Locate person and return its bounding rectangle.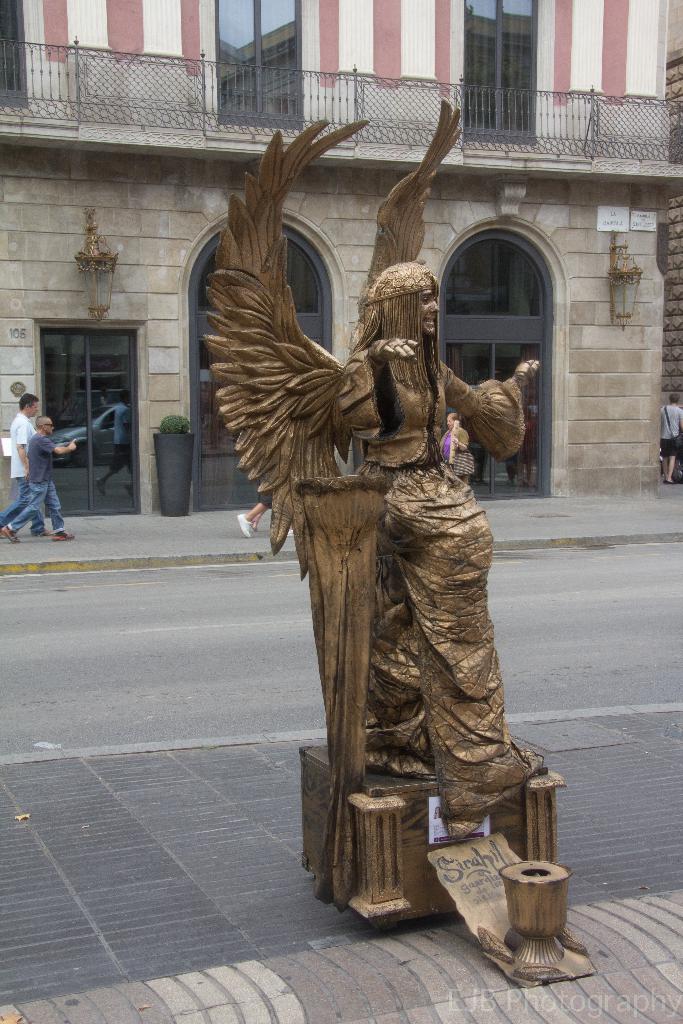
<bbox>249, 502, 272, 536</bbox>.
